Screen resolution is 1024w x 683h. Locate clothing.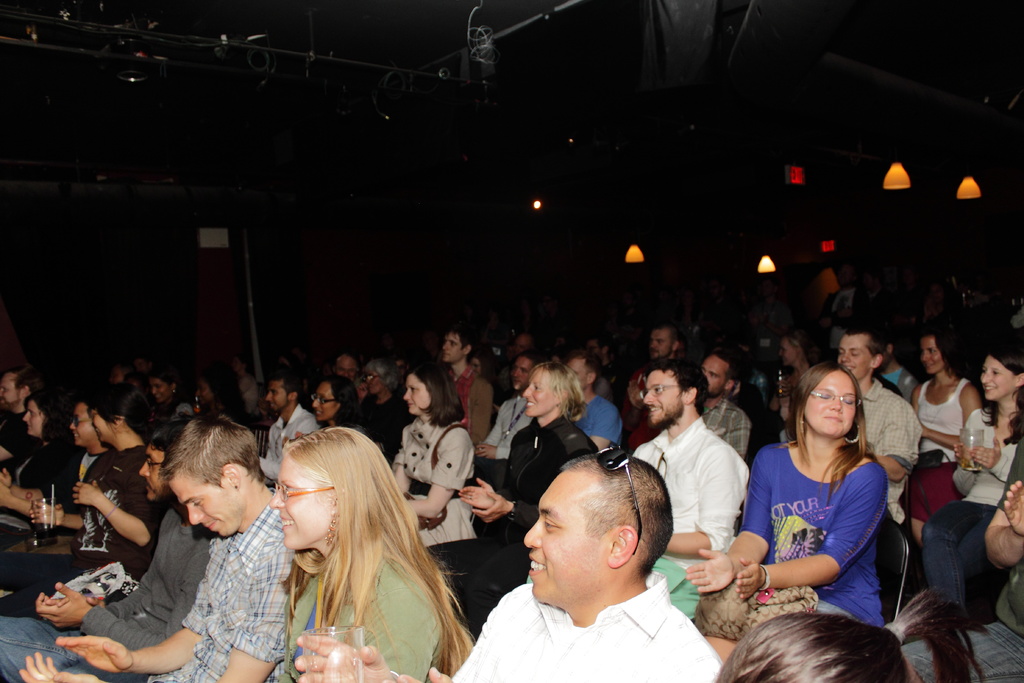
<bbox>236, 374, 259, 412</bbox>.
